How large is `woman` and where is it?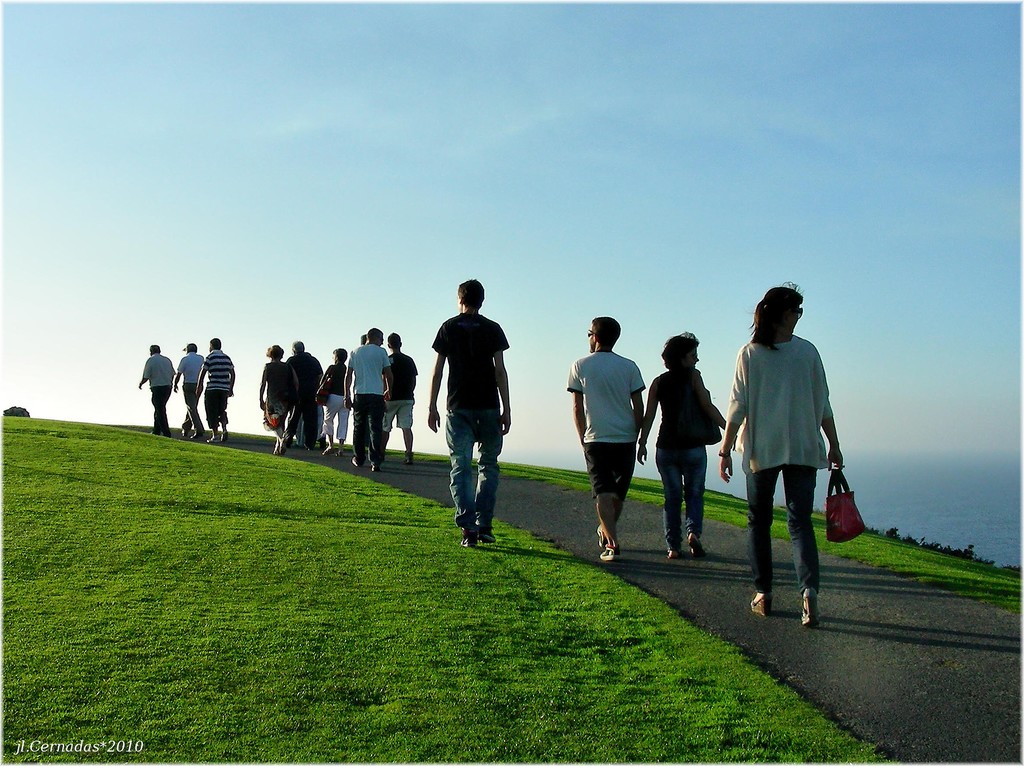
Bounding box: <bbox>318, 349, 352, 459</bbox>.
